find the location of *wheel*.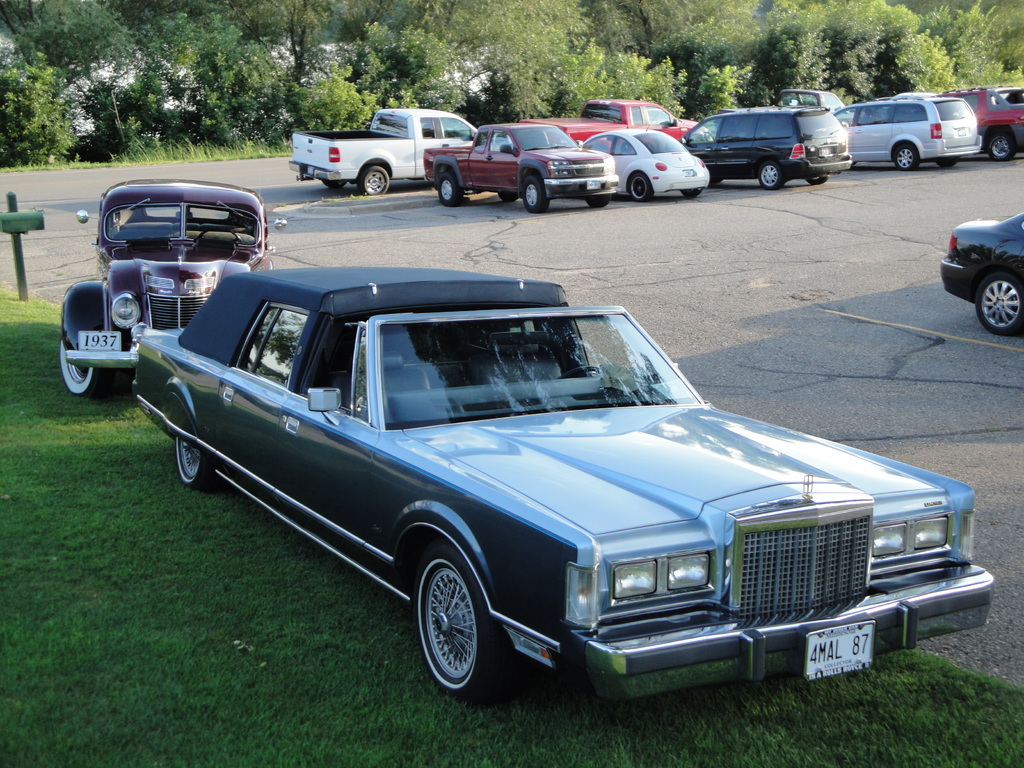
Location: {"x1": 360, "y1": 167, "x2": 388, "y2": 195}.
